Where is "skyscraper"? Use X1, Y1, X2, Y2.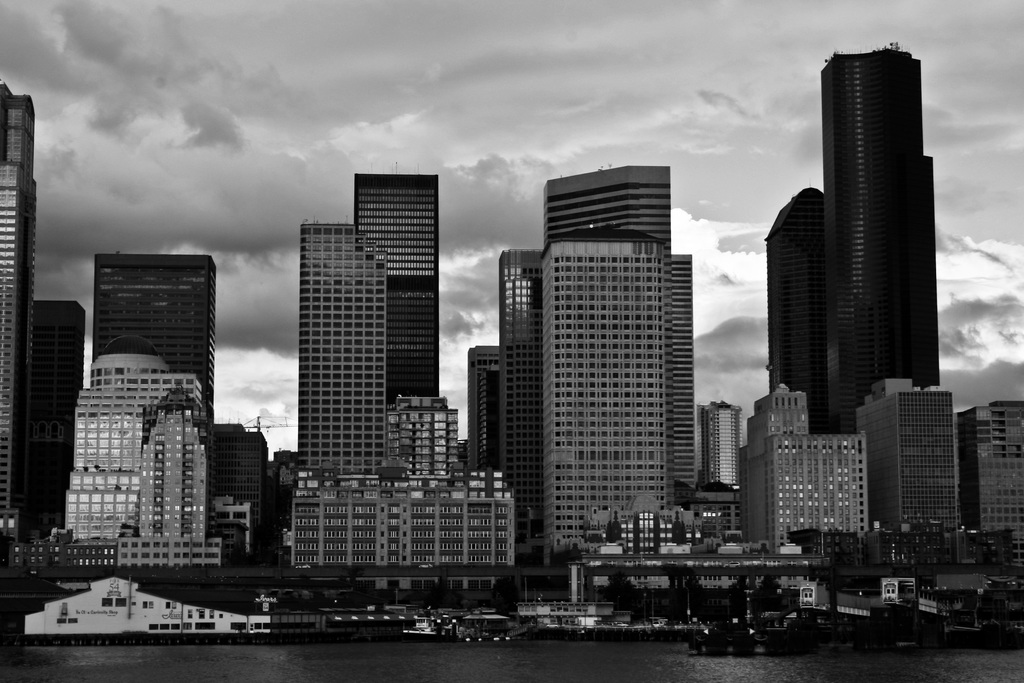
61, 339, 196, 544.
